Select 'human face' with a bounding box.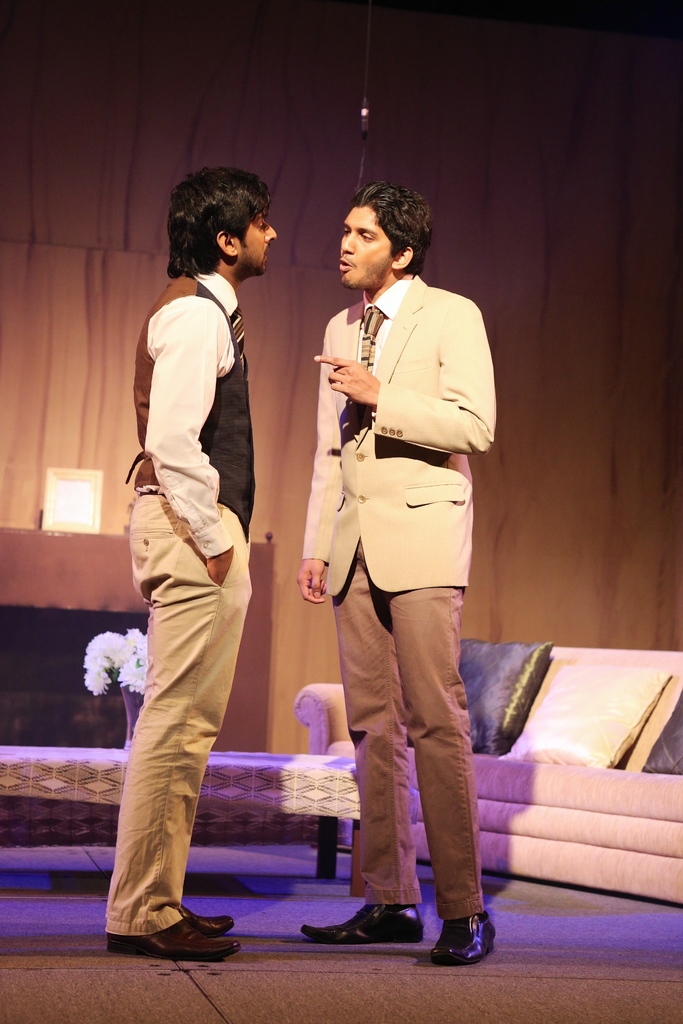
box=[247, 214, 280, 266].
